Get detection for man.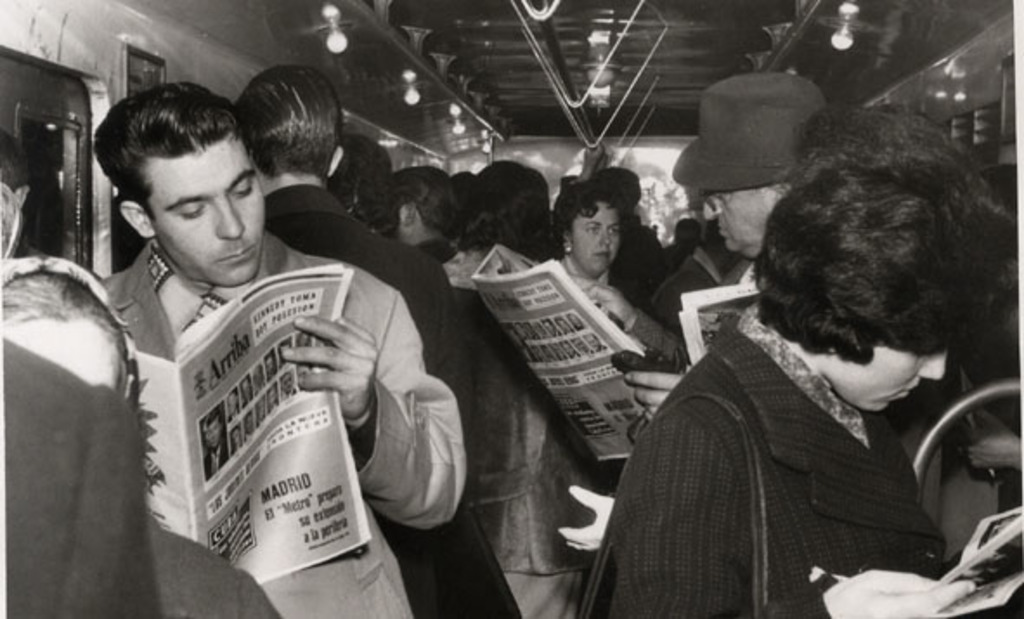
Detection: detection(629, 71, 828, 420).
